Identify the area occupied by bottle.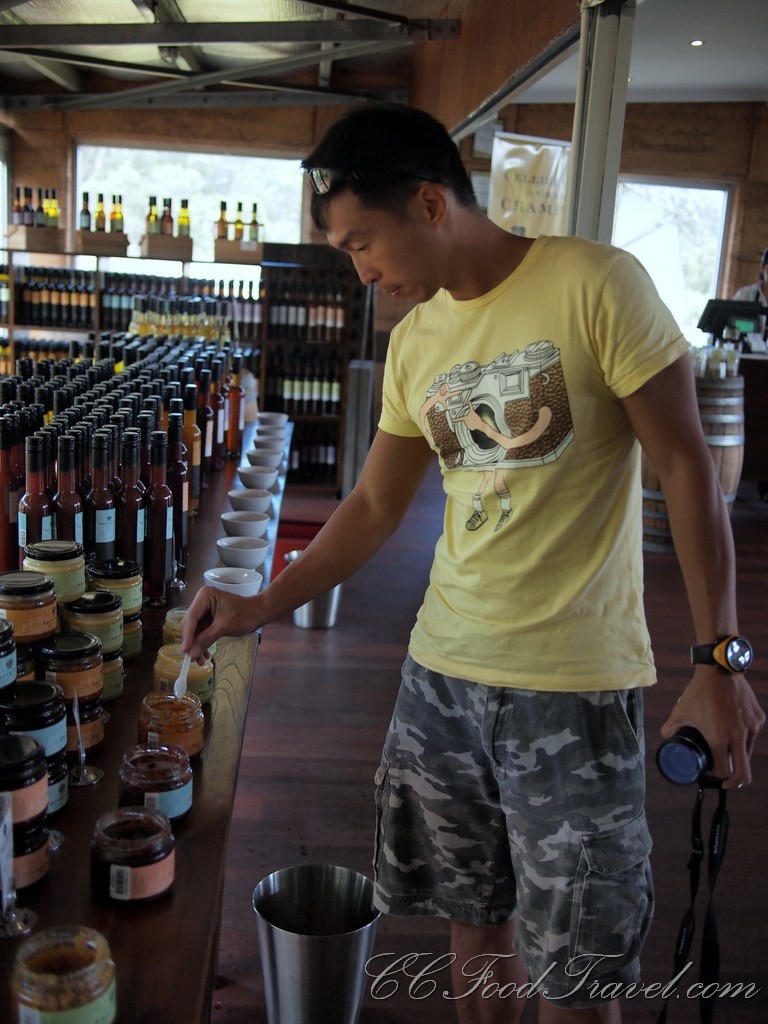
Area: box(291, 357, 305, 417).
